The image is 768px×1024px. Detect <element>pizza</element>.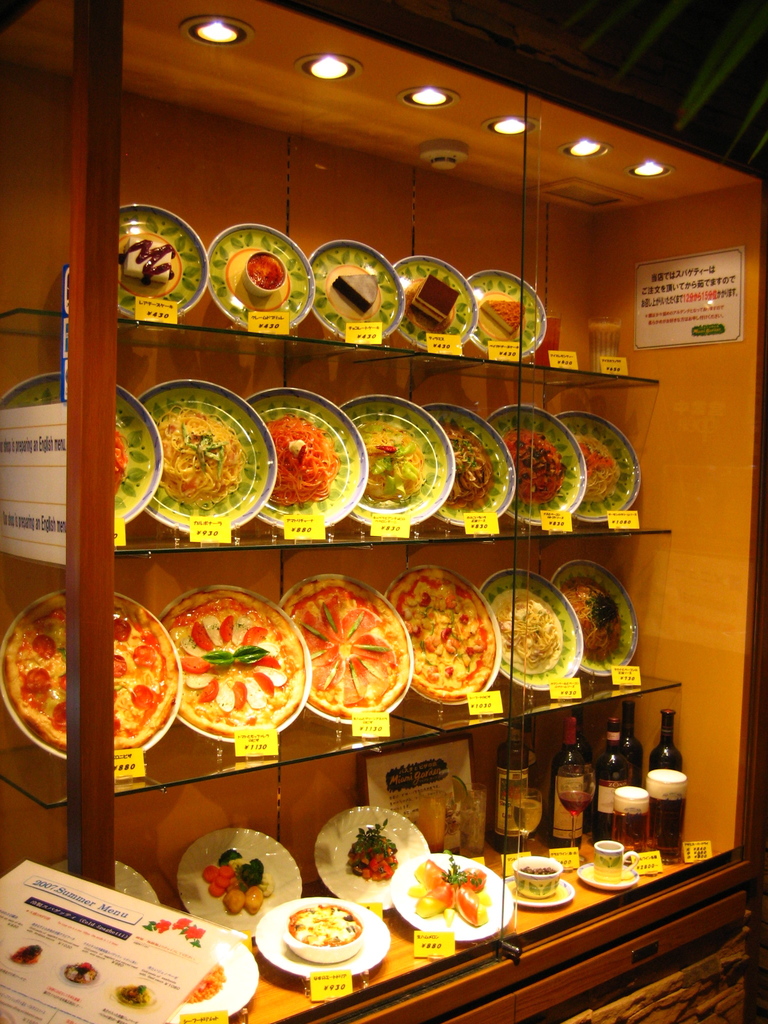
Detection: (left=564, top=575, right=644, bottom=671).
